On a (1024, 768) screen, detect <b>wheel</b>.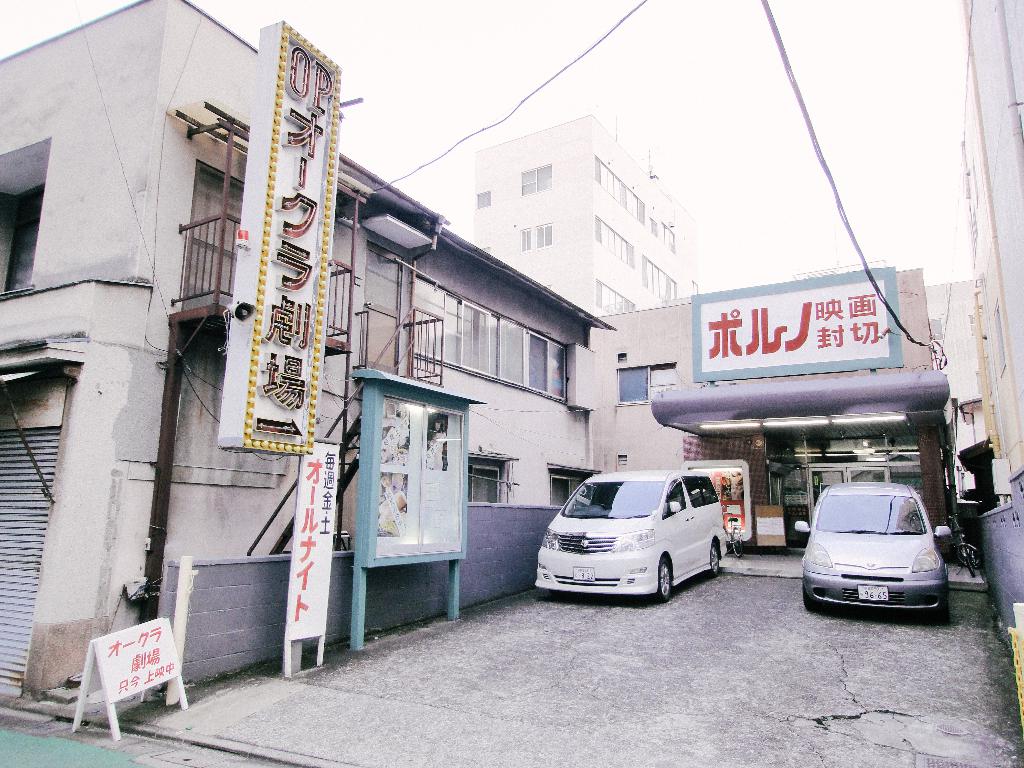
left=952, top=540, right=979, bottom=564.
